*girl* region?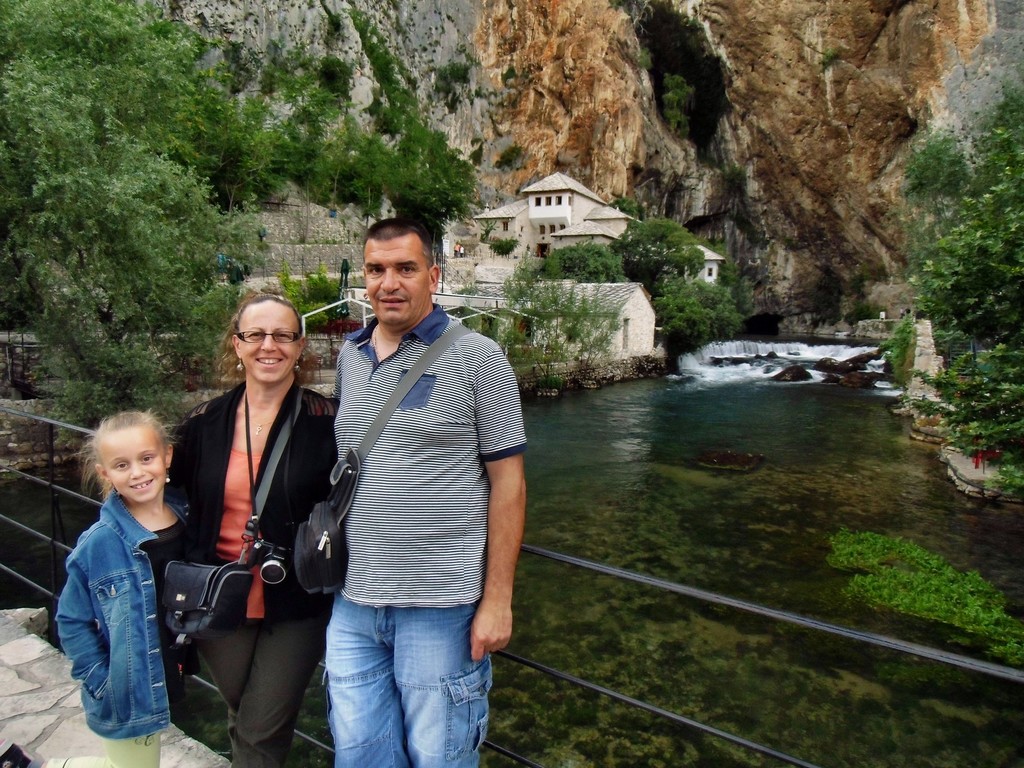
crop(0, 409, 188, 767)
